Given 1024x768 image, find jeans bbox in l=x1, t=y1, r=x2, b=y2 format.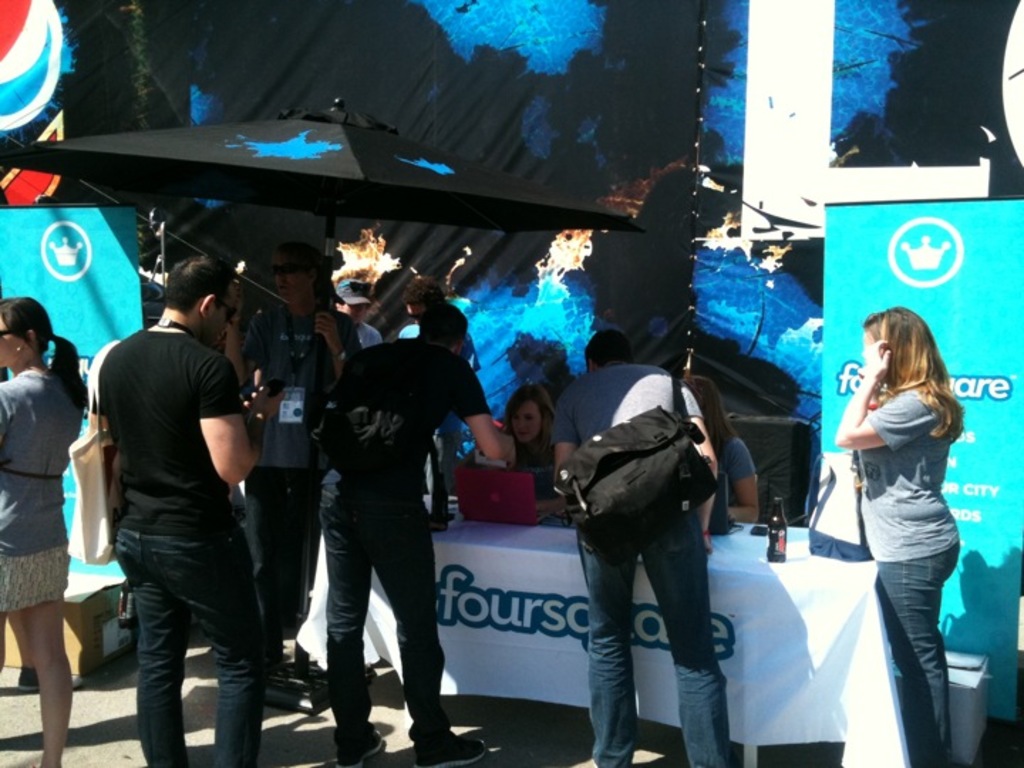
l=236, t=449, r=319, b=646.
